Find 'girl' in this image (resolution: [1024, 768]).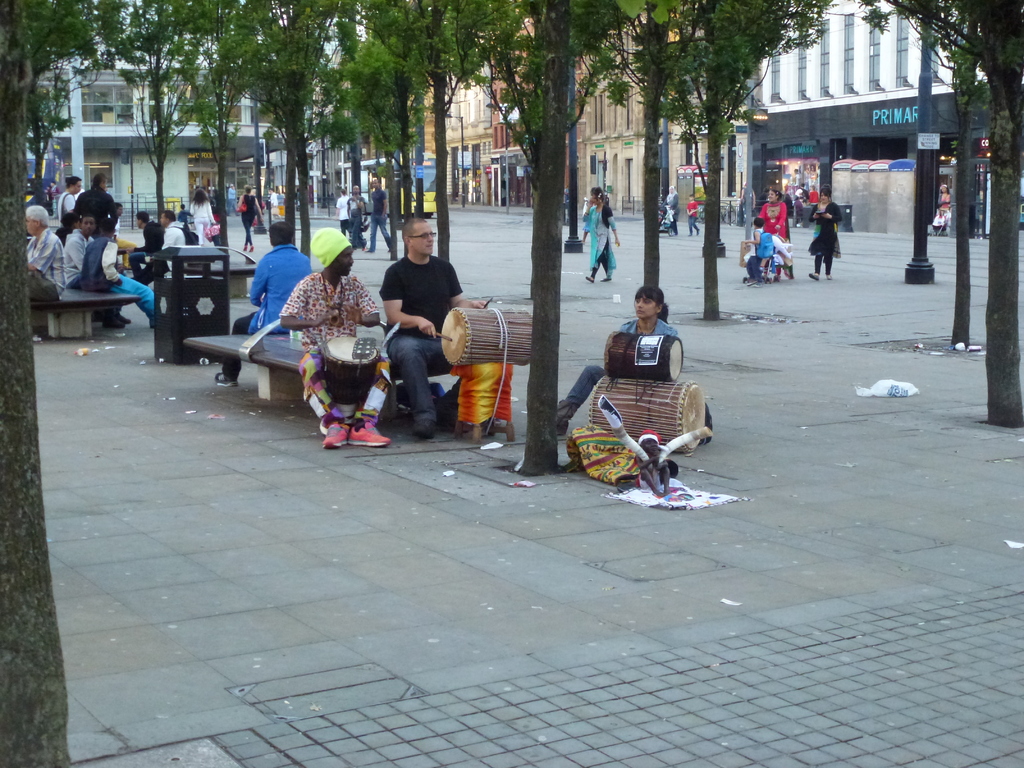
[552, 285, 686, 431].
